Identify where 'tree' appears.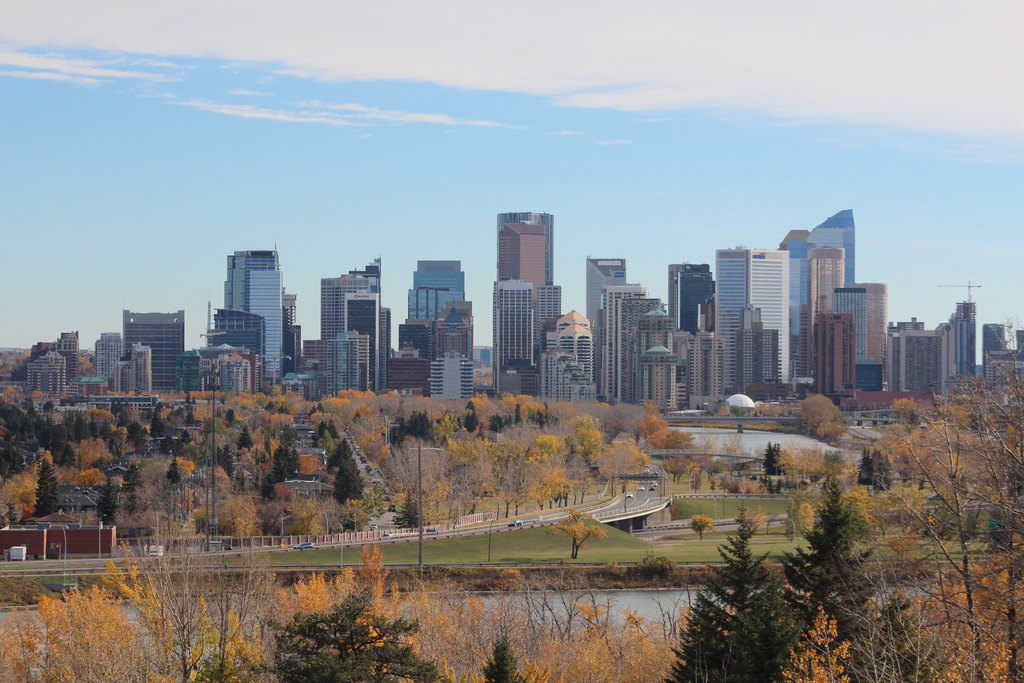
Appears at left=809, top=468, right=888, bottom=591.
